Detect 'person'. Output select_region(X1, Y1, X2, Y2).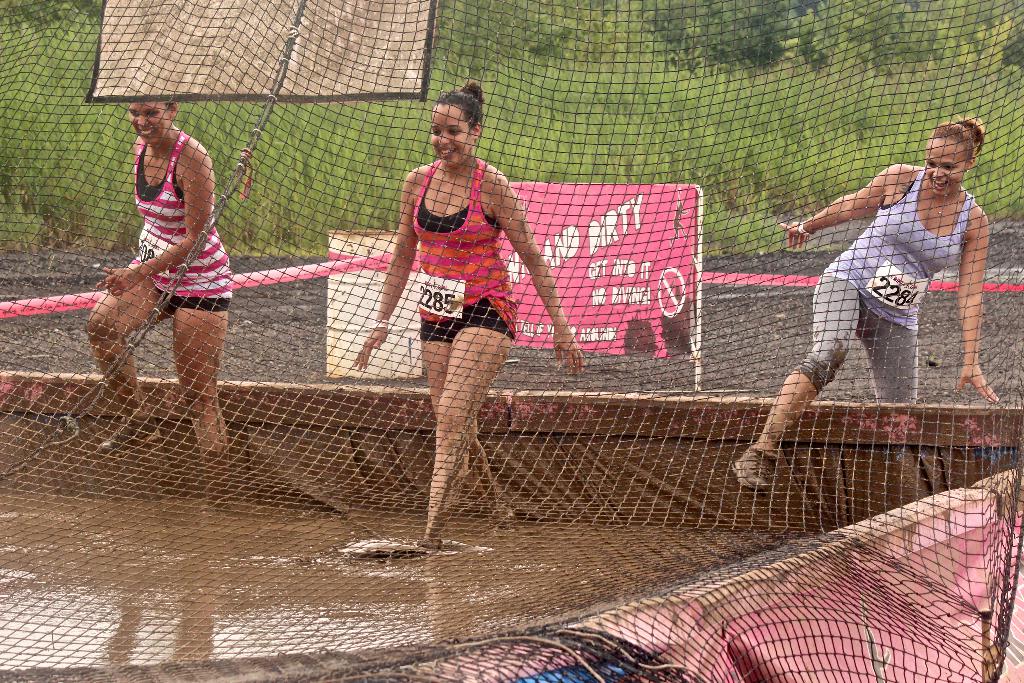
select_region(725, 114, 1002, 497).
